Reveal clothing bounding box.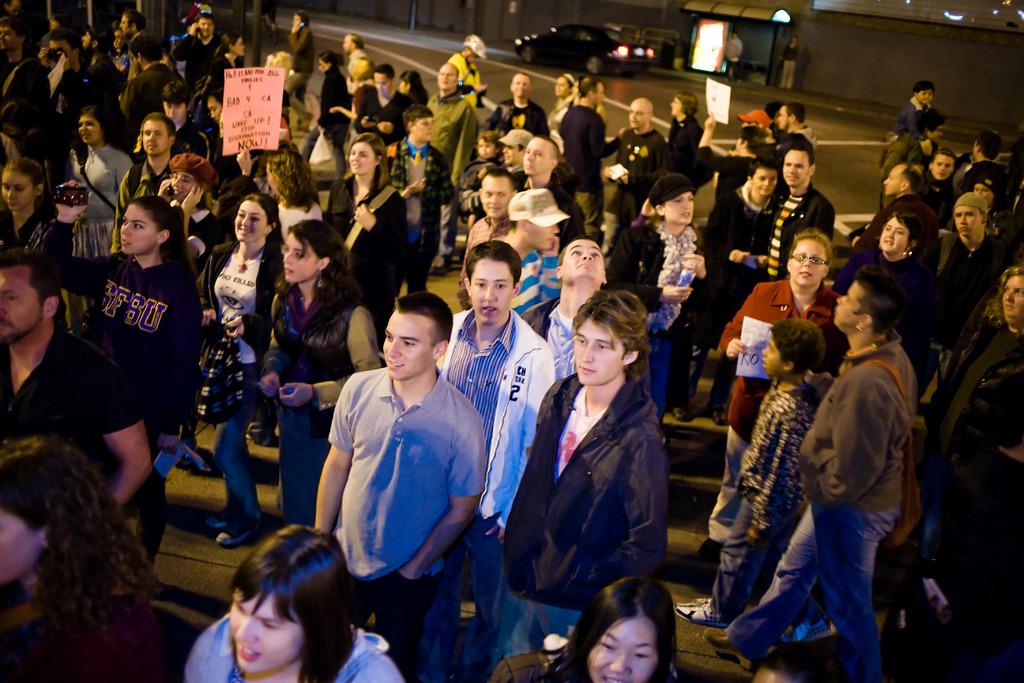
Revealed: (left=715, top=283, right=844, bottom=543).
